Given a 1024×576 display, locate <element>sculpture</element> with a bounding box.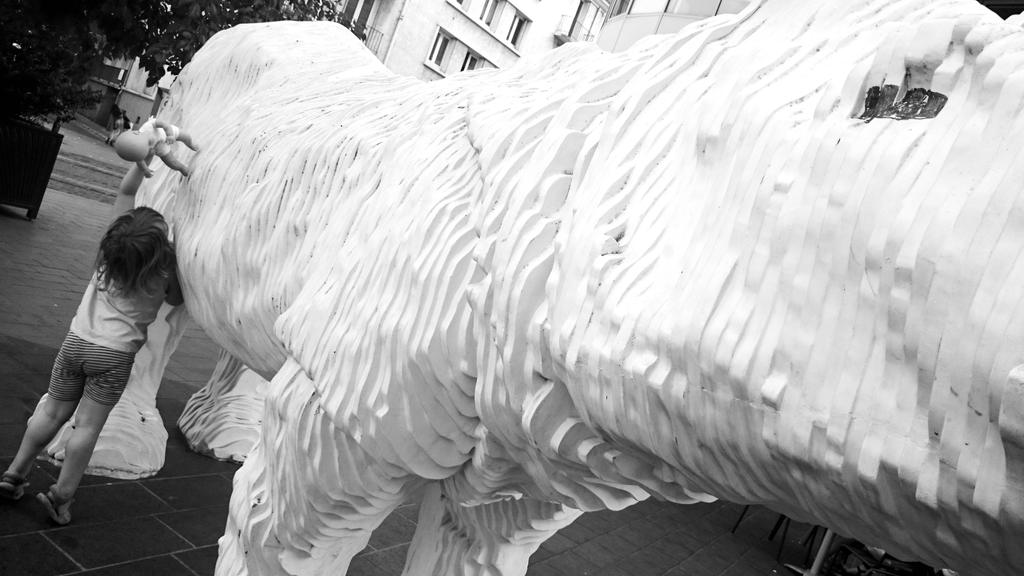
Located: [left=21, top=0, right=1023, bottom=575].
